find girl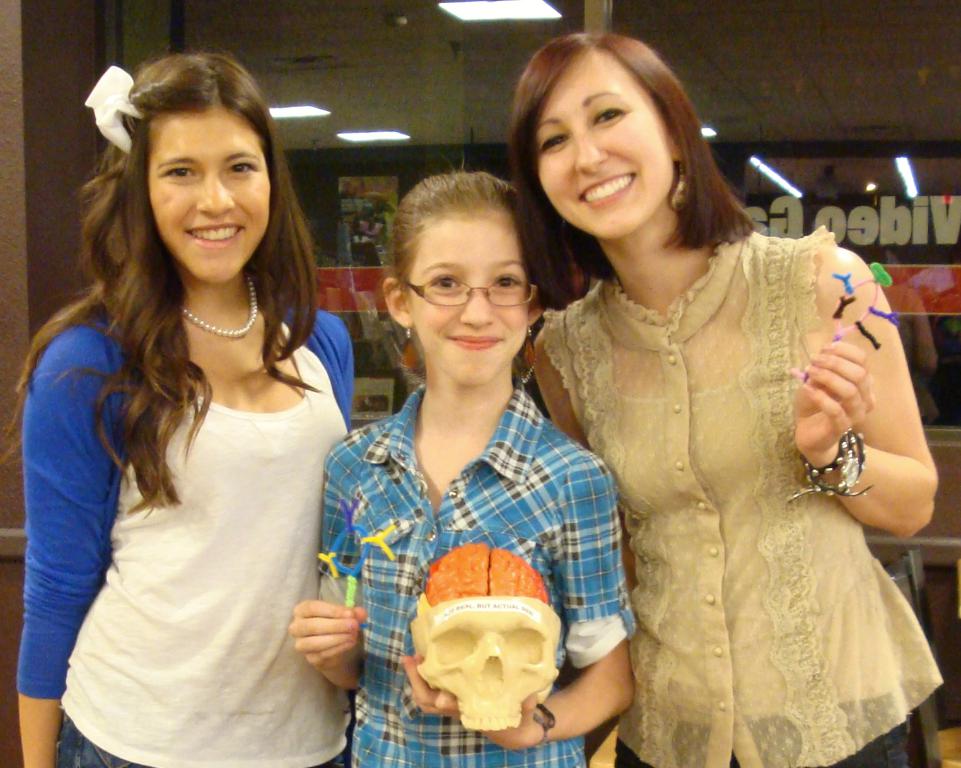
Rect(288, 154, 638, 767)
